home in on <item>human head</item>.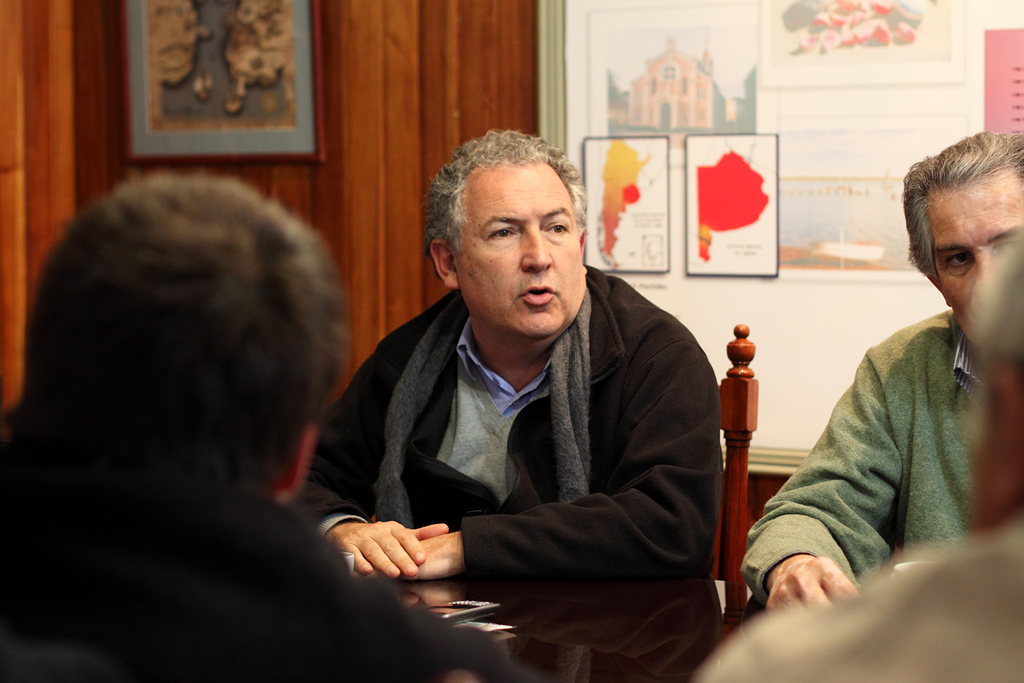
Homed in at crop(30, 171, 340, 496).
